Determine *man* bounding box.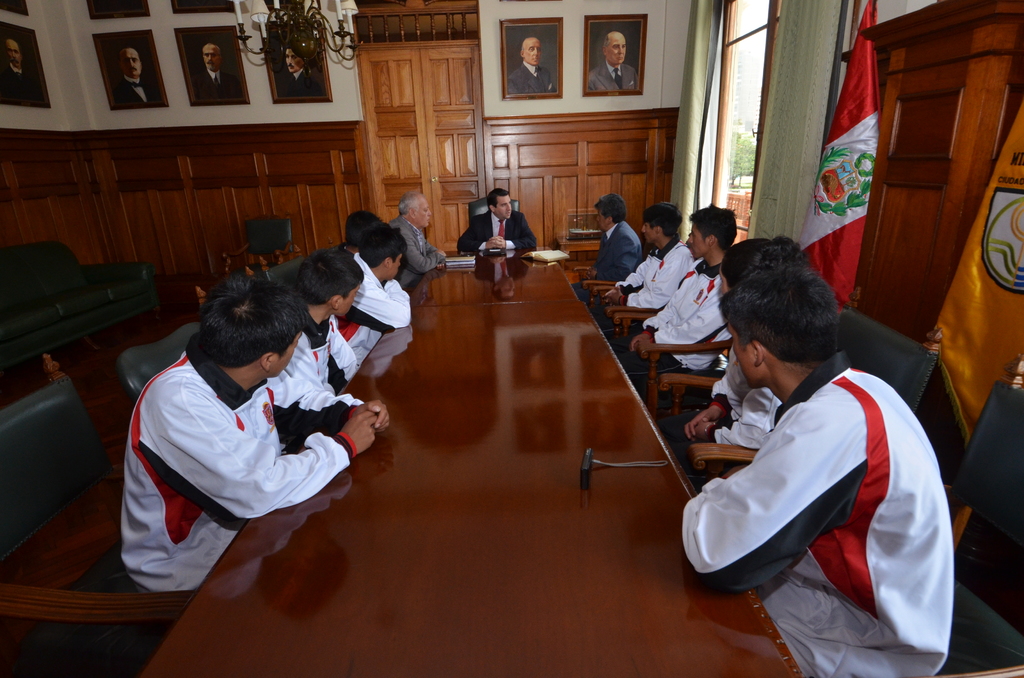
Determined: <box>345,220,412,358</box>.
